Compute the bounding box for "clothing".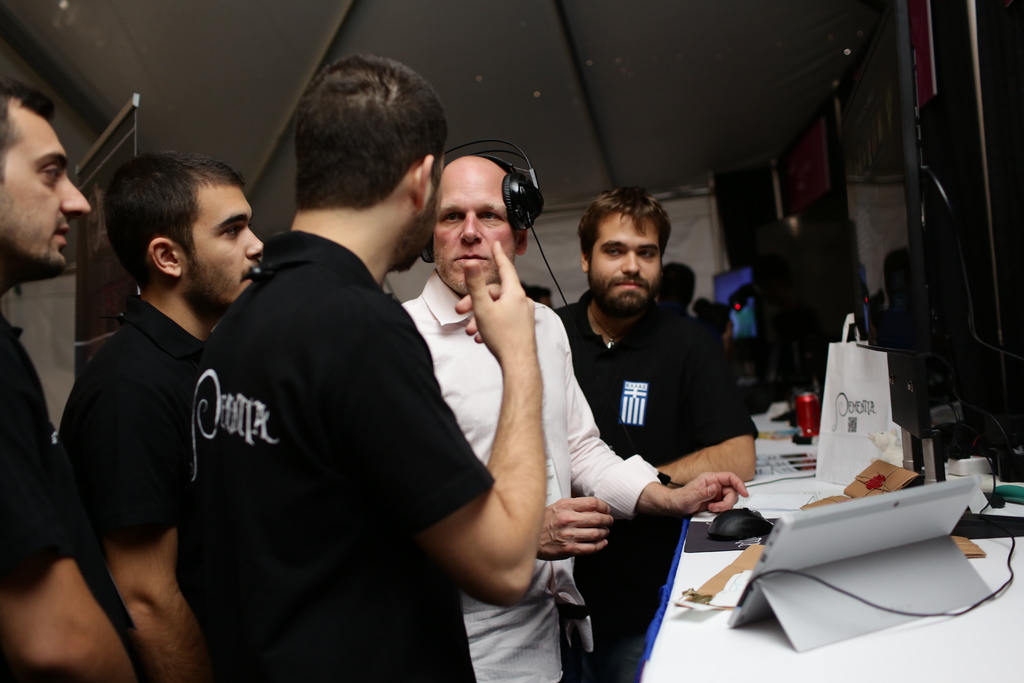
bbox(401, 278, 657, 679).
